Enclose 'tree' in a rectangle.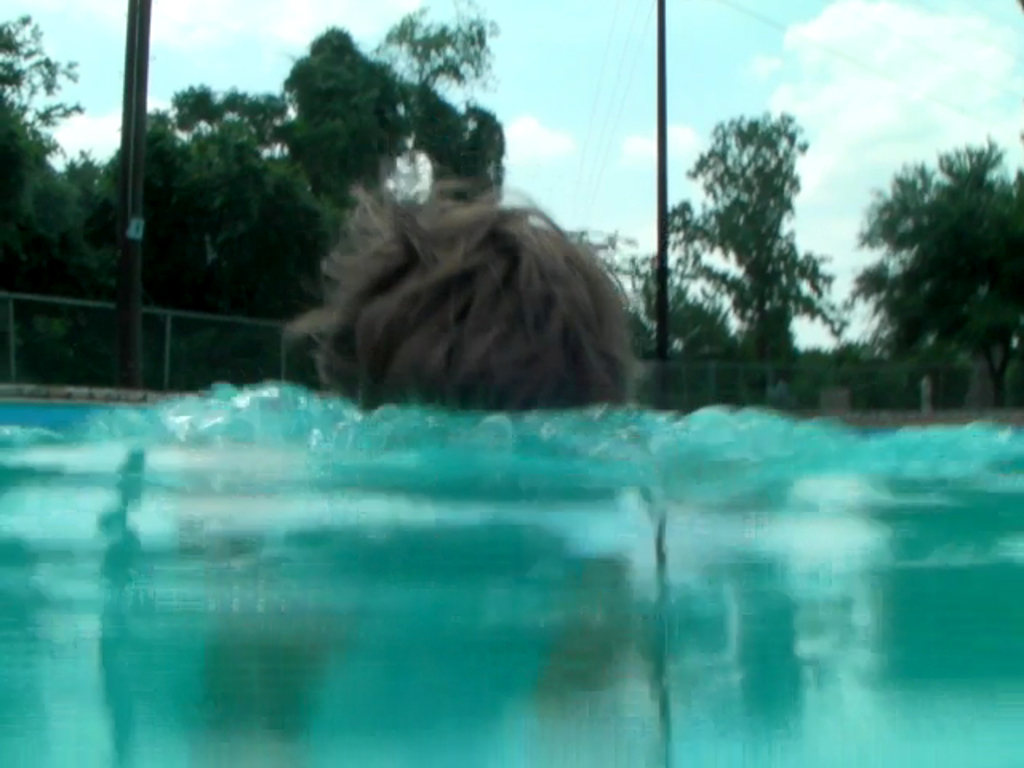
843:126:1022:419.
